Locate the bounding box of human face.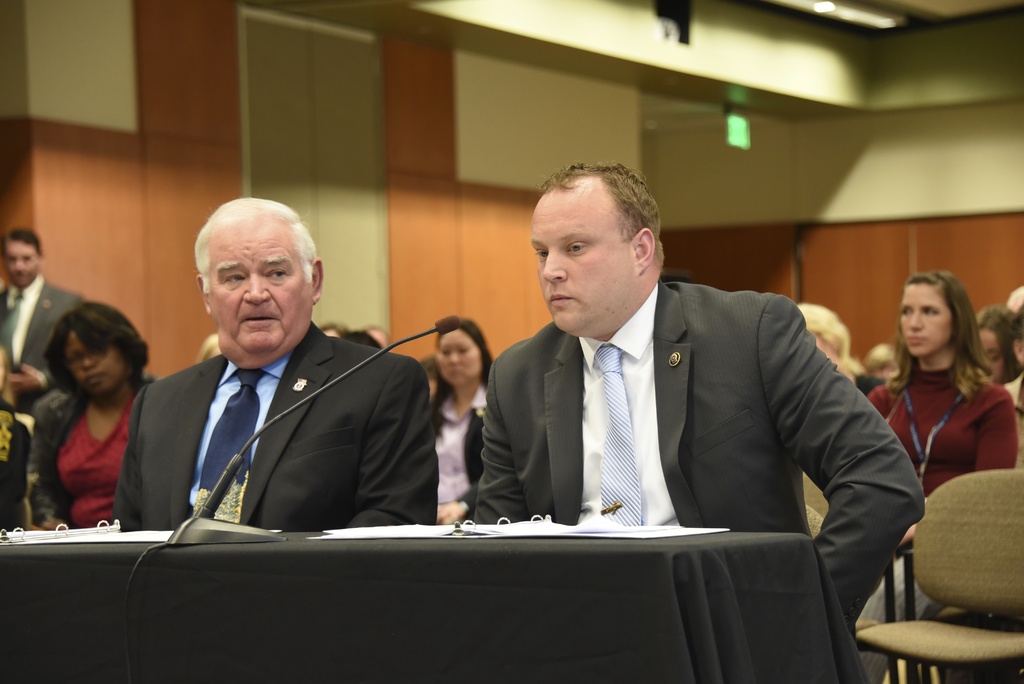
Bounding box: select_region(63, 329, 120, 389).
